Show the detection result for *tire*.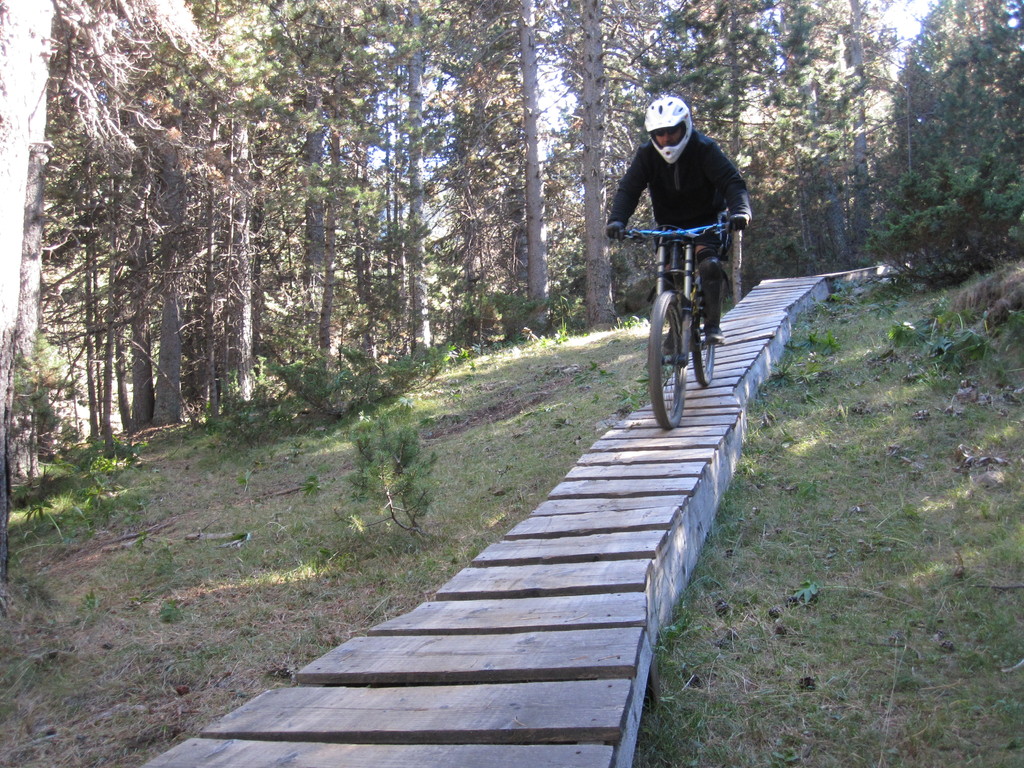
bbox=(693, 302, 717, 388).
